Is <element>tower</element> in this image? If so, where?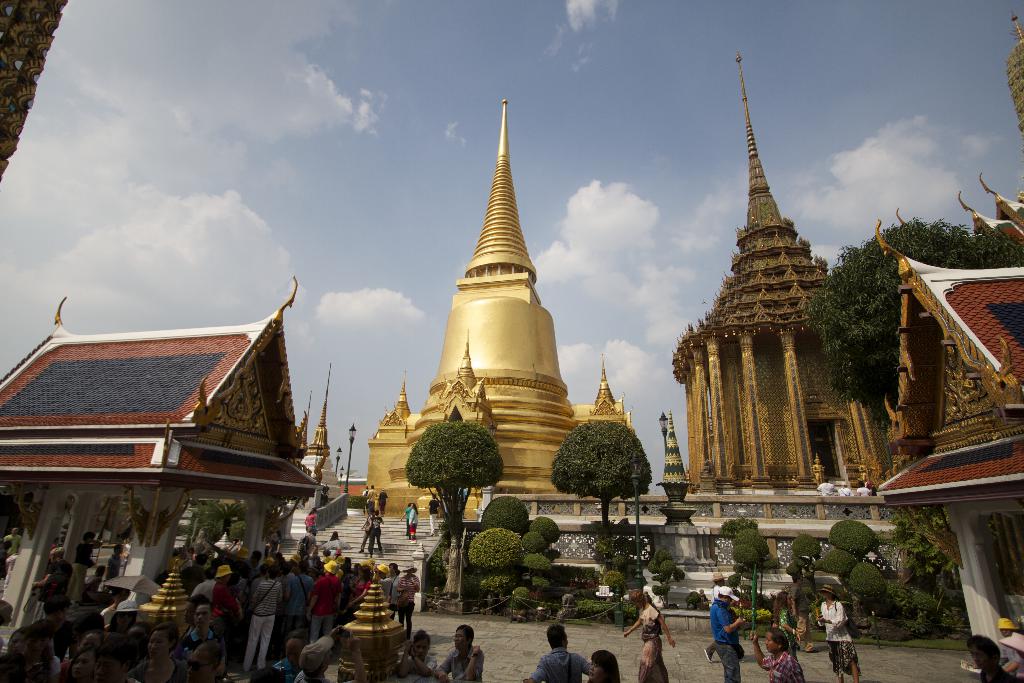
Yes, at [405, 69, 596, 473].
